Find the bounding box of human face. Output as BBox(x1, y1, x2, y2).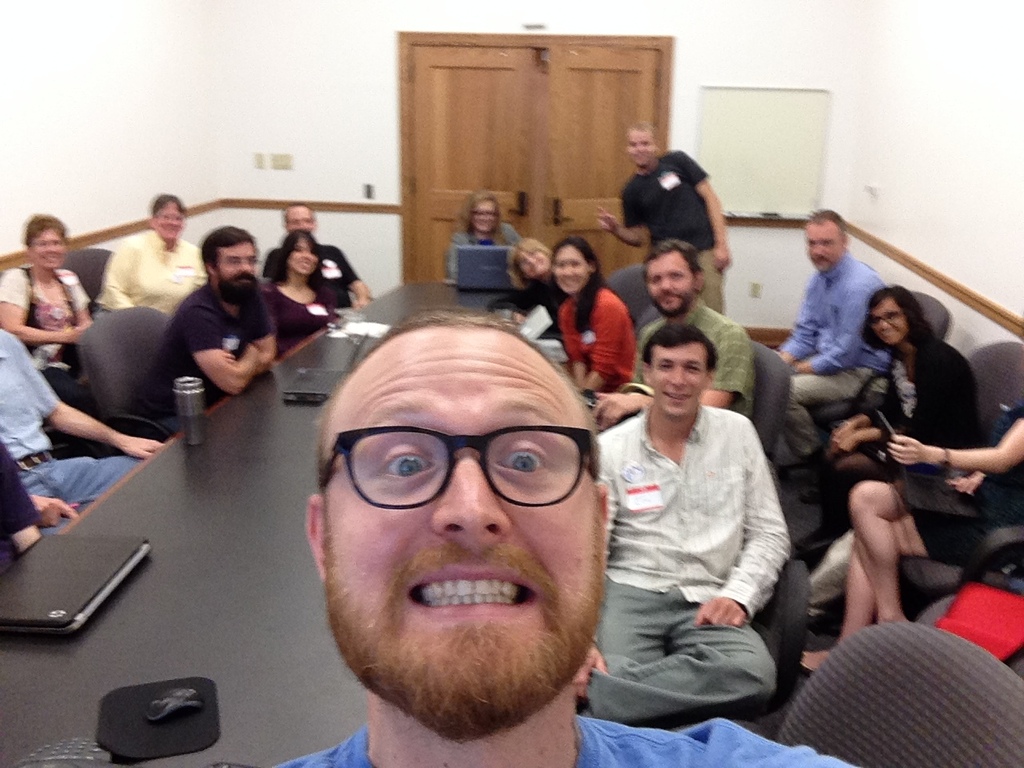
BBox(26, 230, 66, 270).
